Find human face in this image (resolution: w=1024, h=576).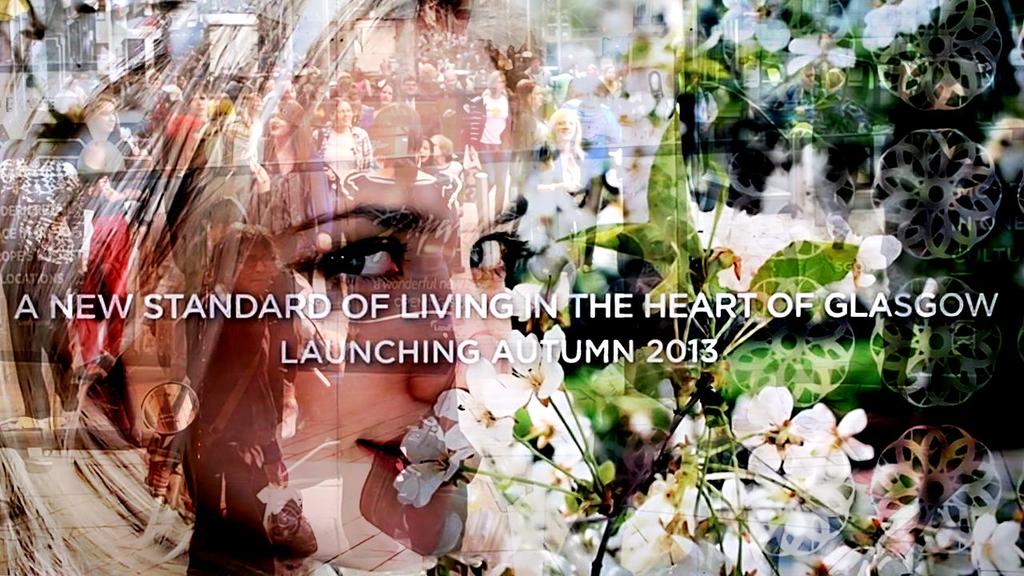
box(414, 138, 428, 164).
